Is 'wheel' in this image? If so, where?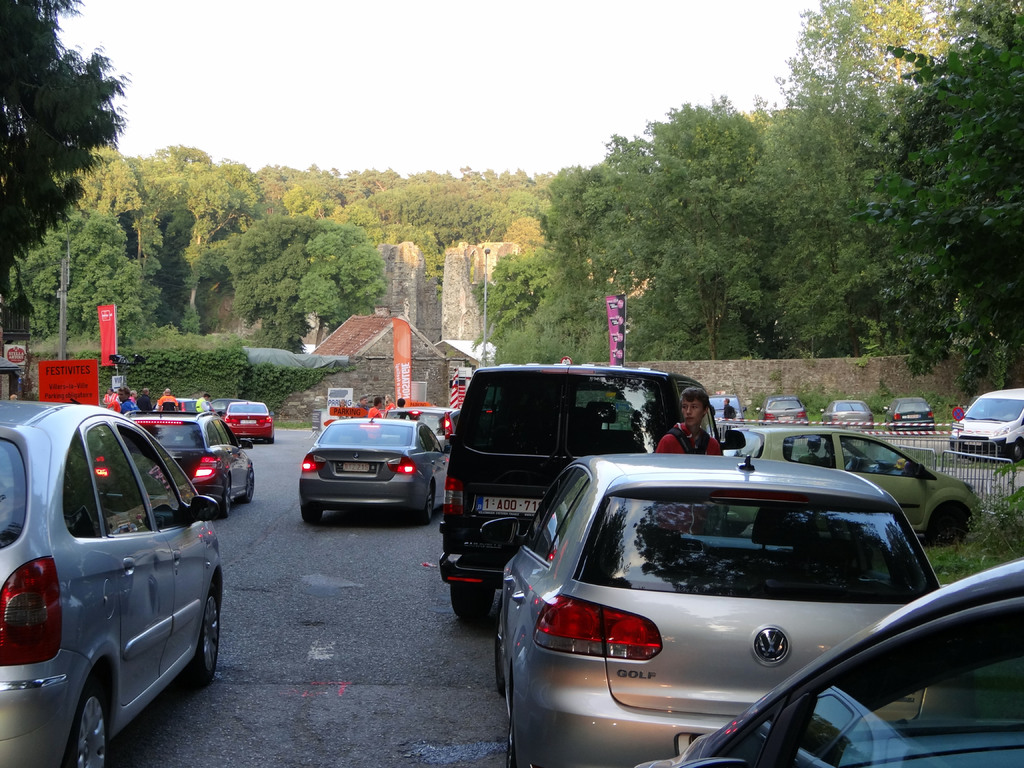
Yes, at bbox(196, 584, 228, 691).
